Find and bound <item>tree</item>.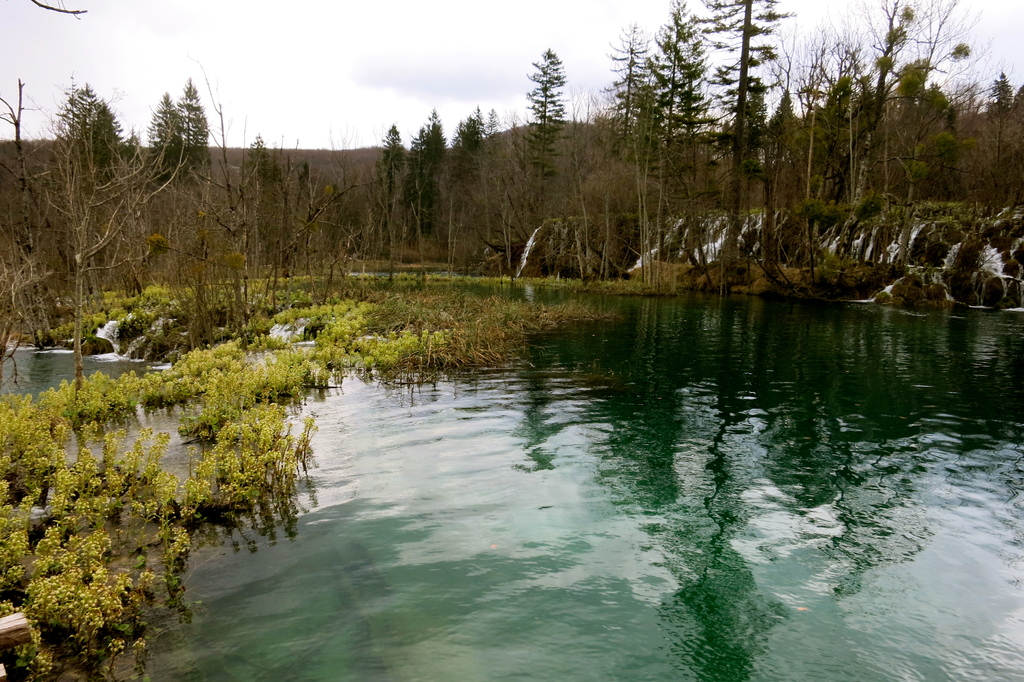
Bound: rect(965, 62, 1012, 202).
